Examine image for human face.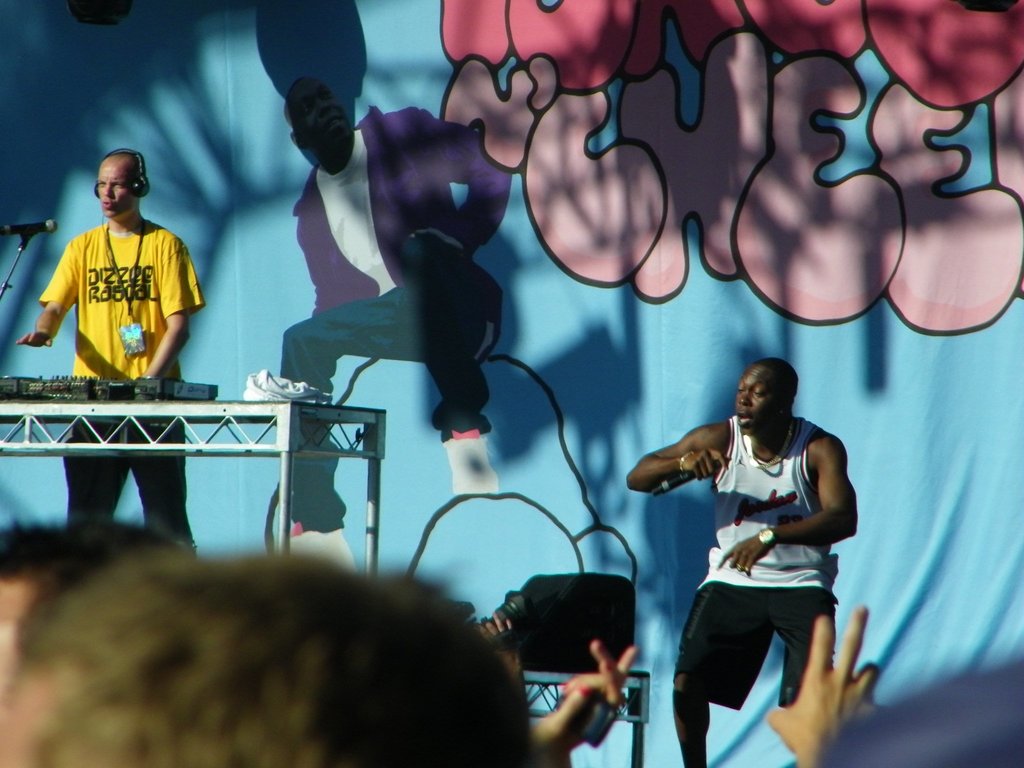
Examination result: <region>295, 81, 353, 149</region>.
